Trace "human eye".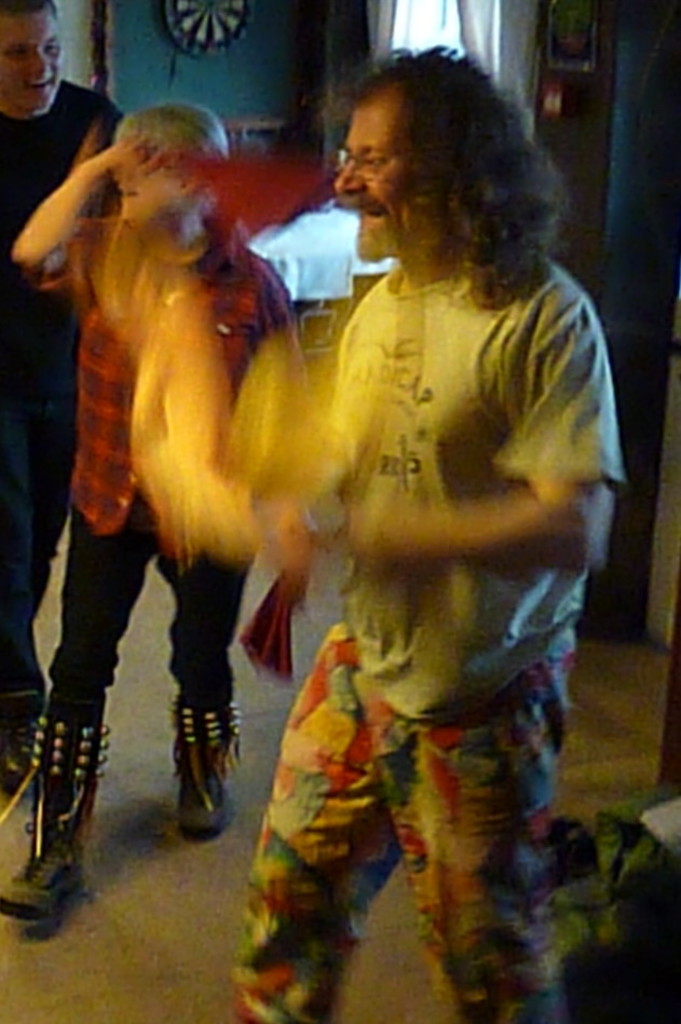
Traced to {"left": 4, "top": 44, "right": 24, "bottom": 64}.
